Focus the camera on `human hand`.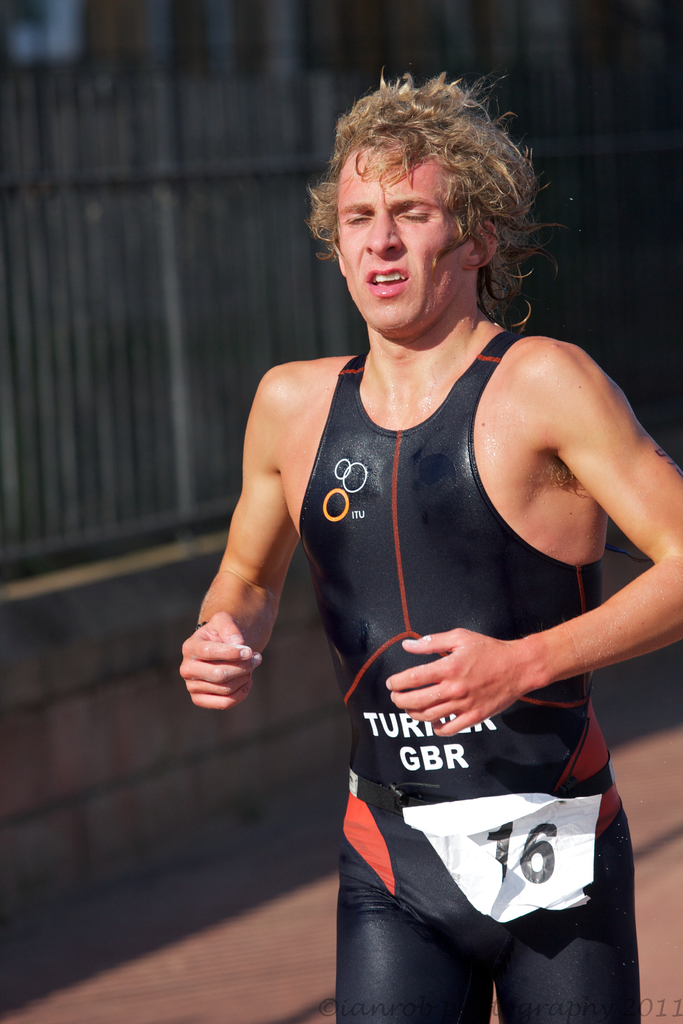
Focus region: [left=172, top=609, right=274, bottom=716].
